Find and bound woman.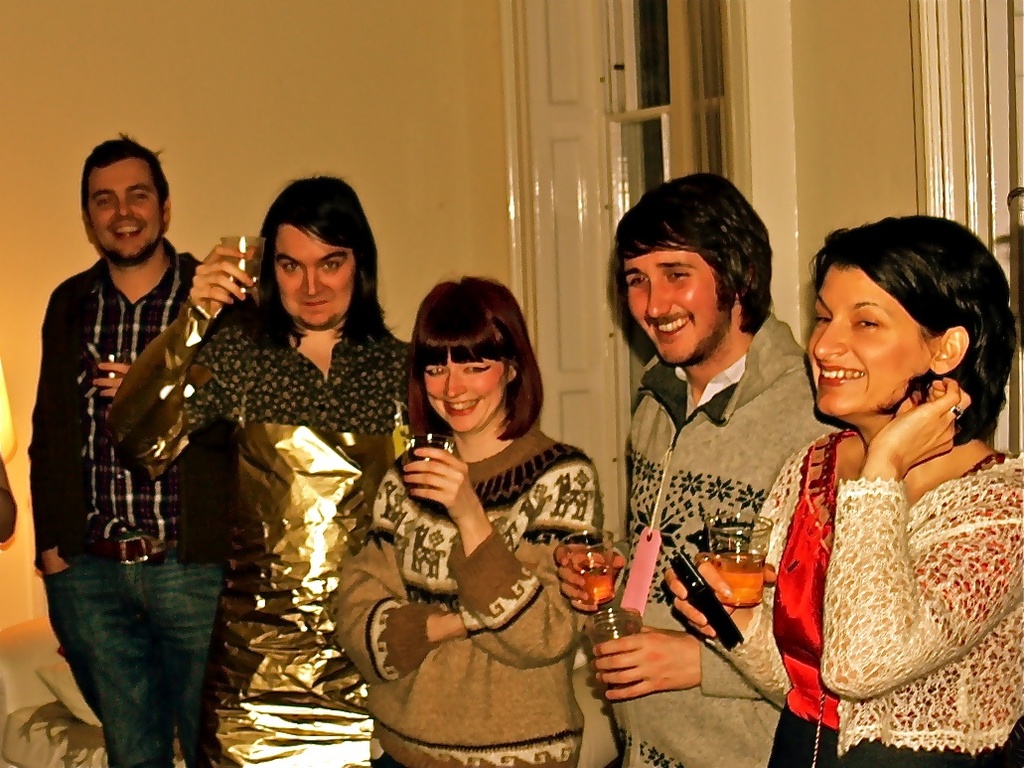
Bound: BBox(765, 204, 1013, 750).
